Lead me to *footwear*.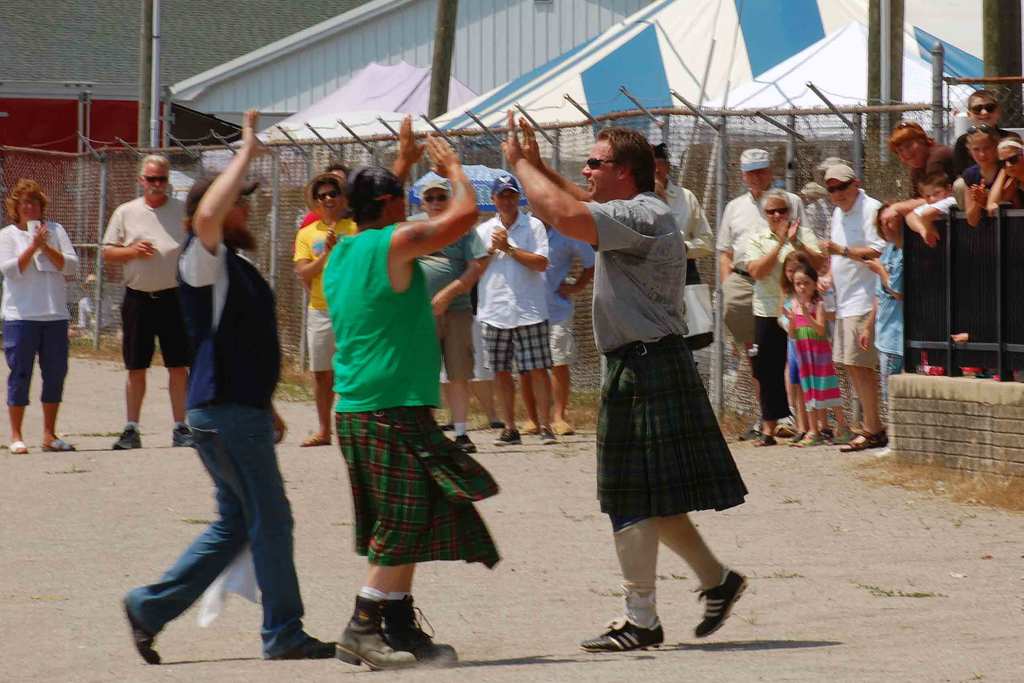
Lead to (264, 636, 340, 659).
